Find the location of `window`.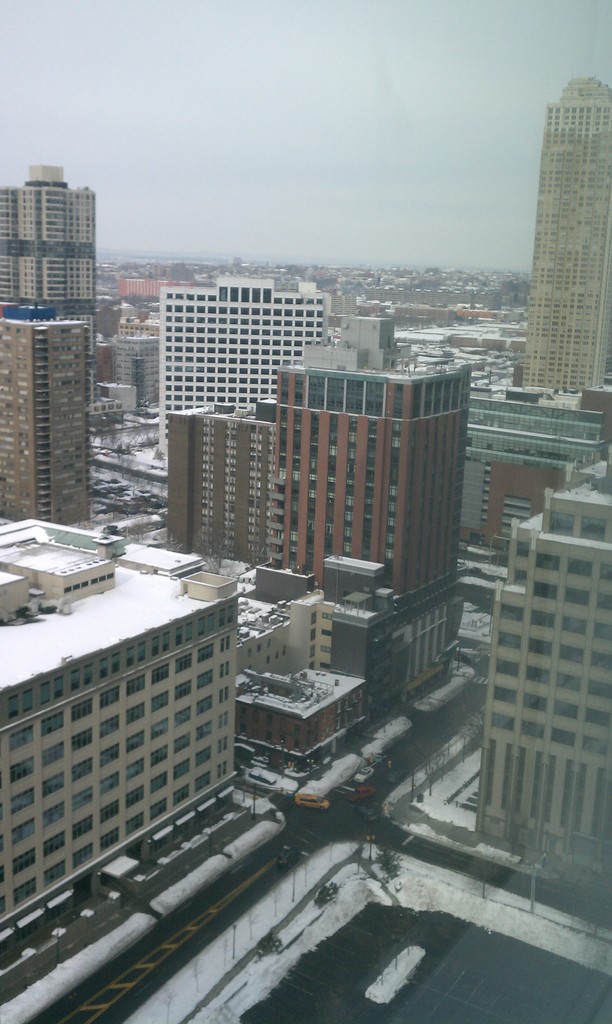
Location: x1=595, y1=593, x2=611, y2=610.
